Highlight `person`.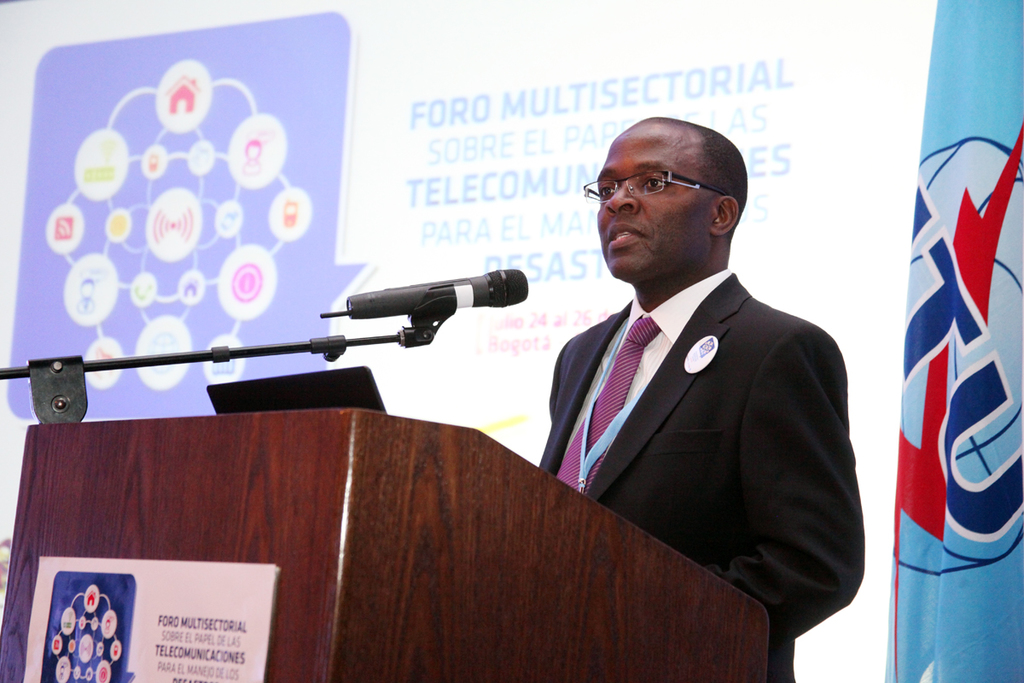
Highlighted region: [536, 114, 863, 682].
